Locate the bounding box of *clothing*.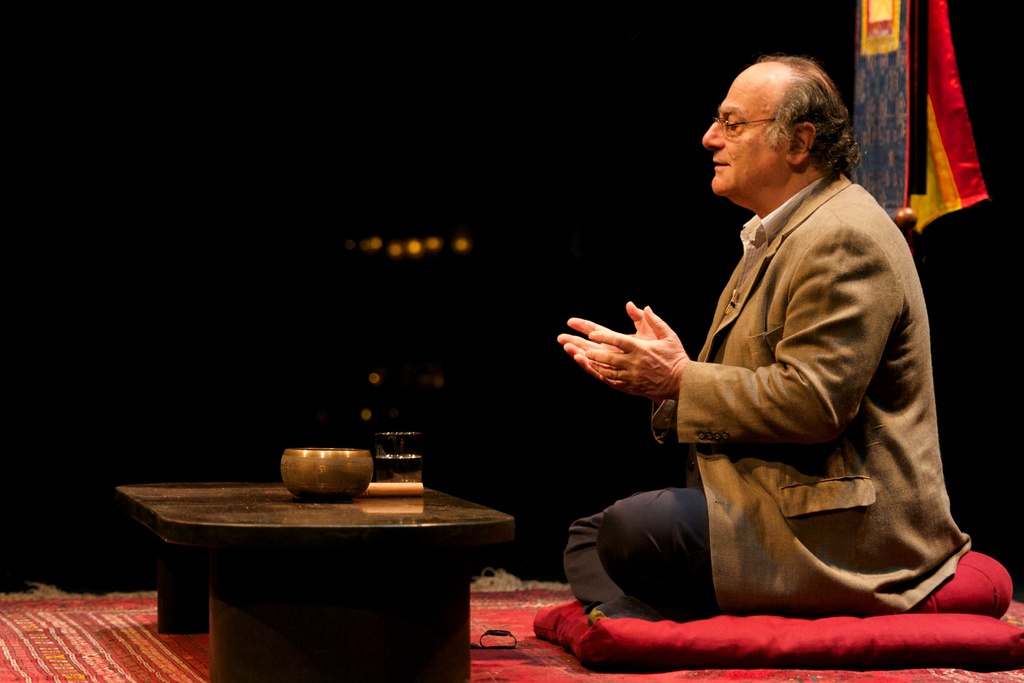
Bounding box: <region>557, 169, 966, 616</region>.
